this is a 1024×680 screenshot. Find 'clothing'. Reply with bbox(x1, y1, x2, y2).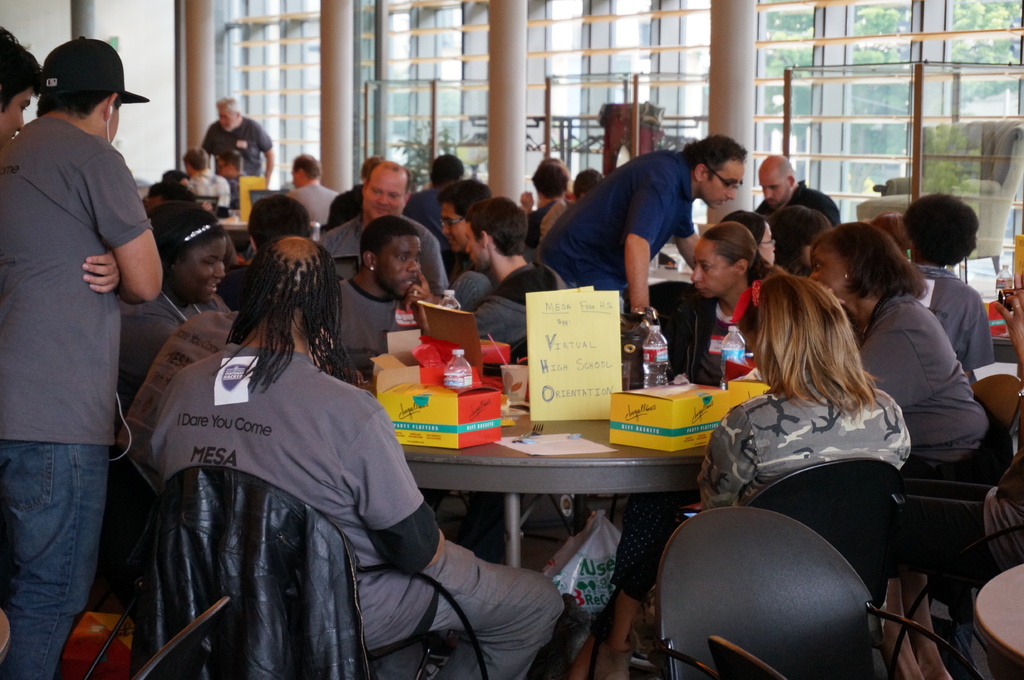
bbox(919, 274, 1004, 380).
